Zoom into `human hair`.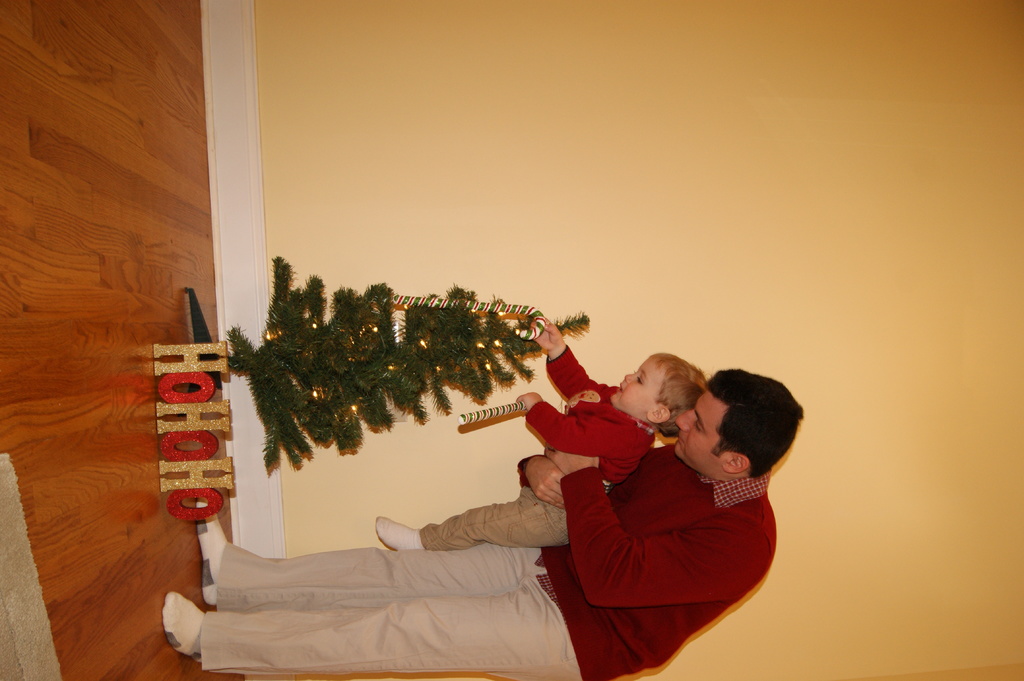
Zoom target: 647, 356, 705, 439.
